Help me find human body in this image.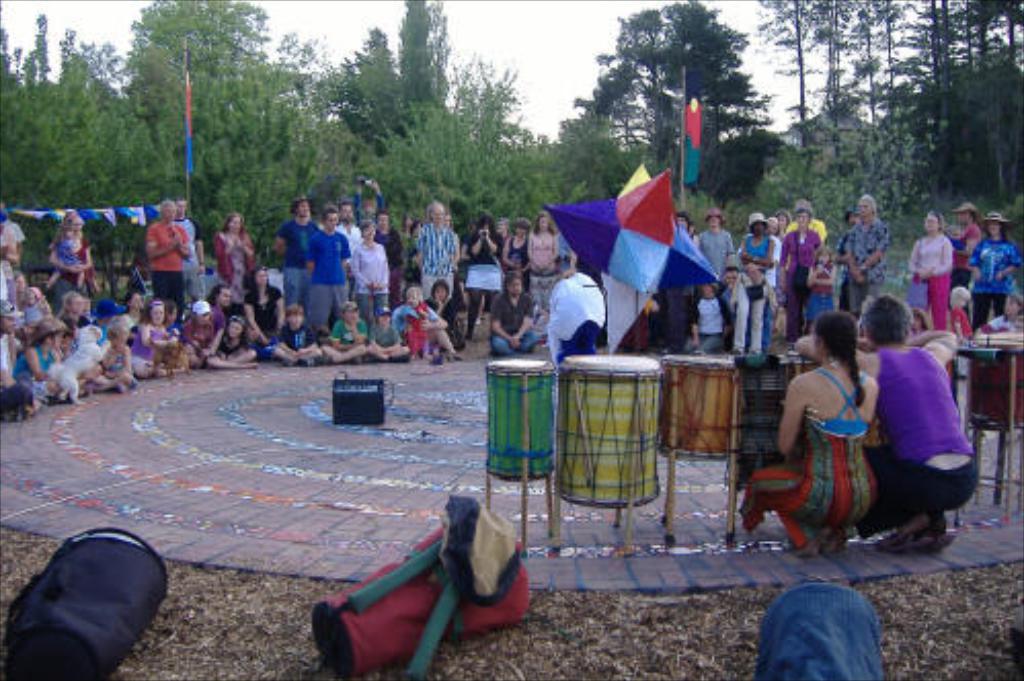
Found it: <bbox>47, 209, 92, 306</bbox>.
